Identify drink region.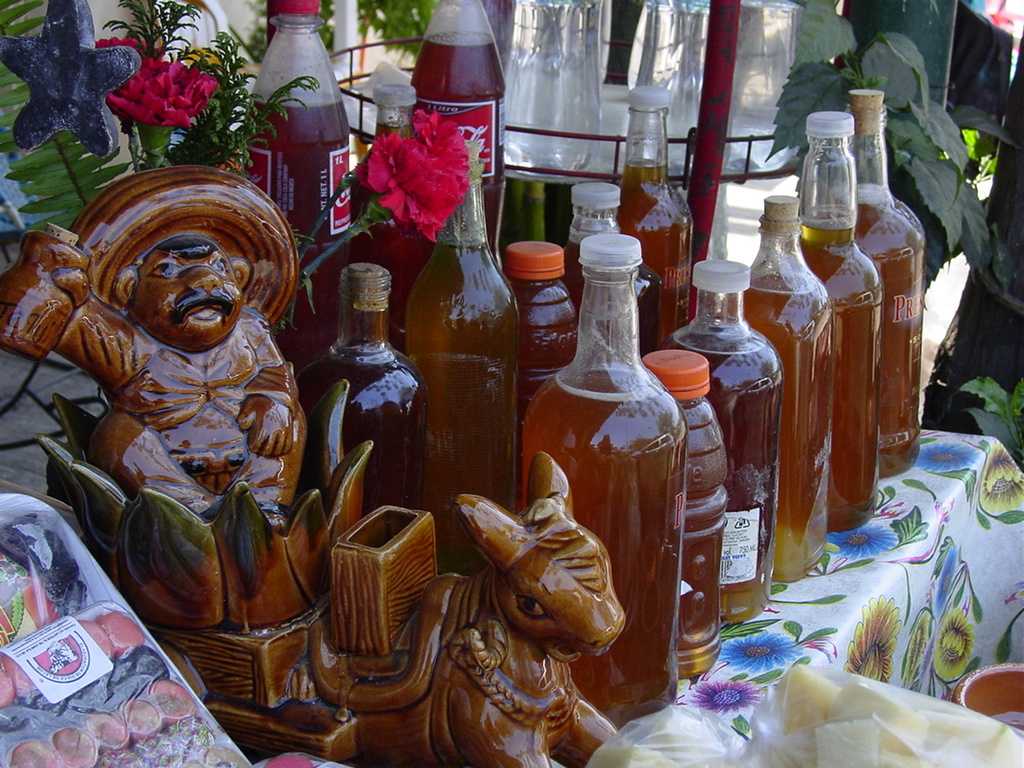
Region: locate(338, 82, 446, 362).
